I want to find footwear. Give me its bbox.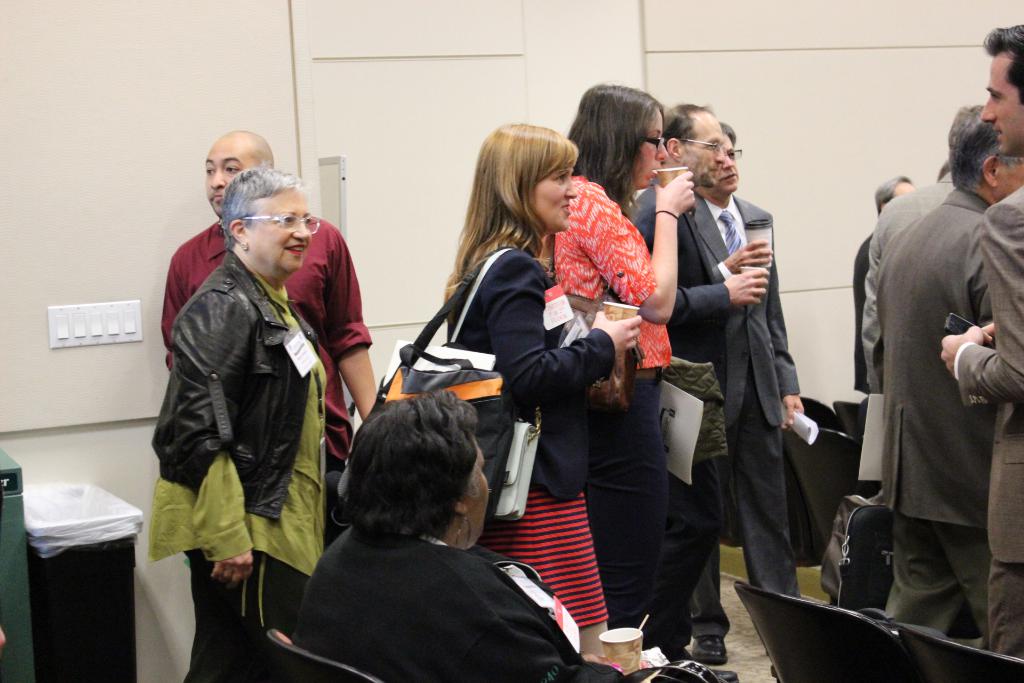
locate(712, 670, 740, 682).
